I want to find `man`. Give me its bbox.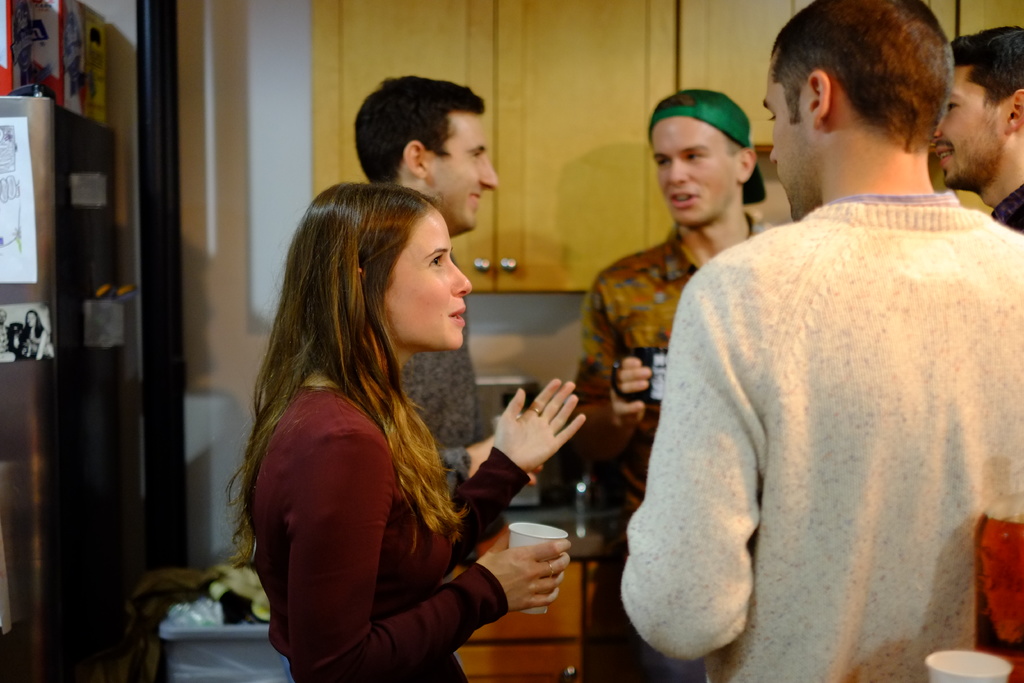
left=570, top=89, right=779, bottom=682.
